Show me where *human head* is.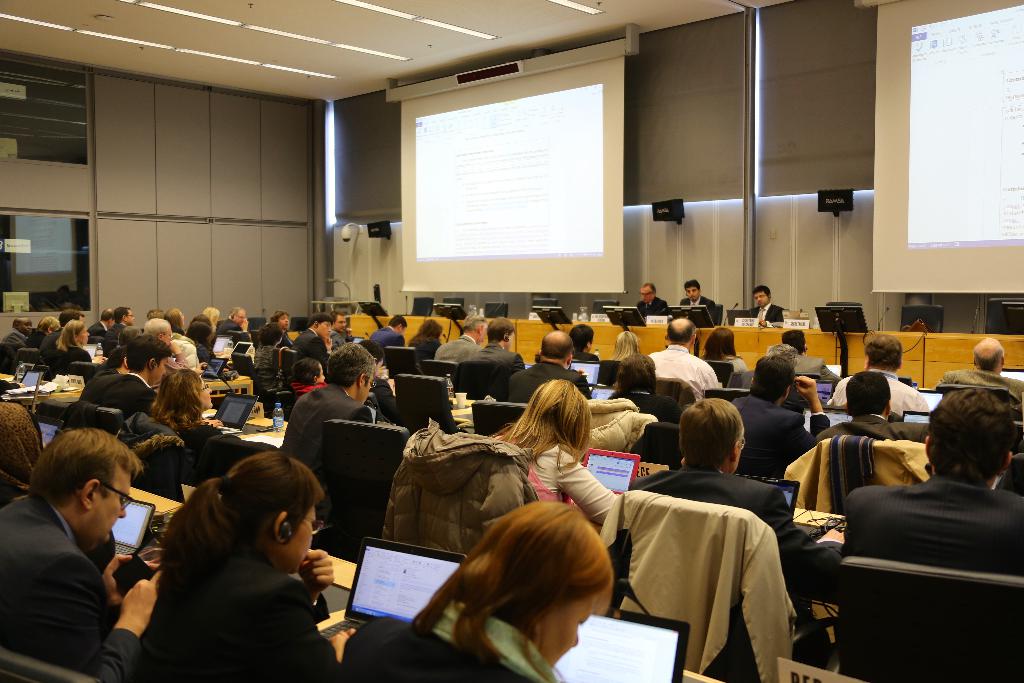
*human head* is at [931,381,1017,500].
